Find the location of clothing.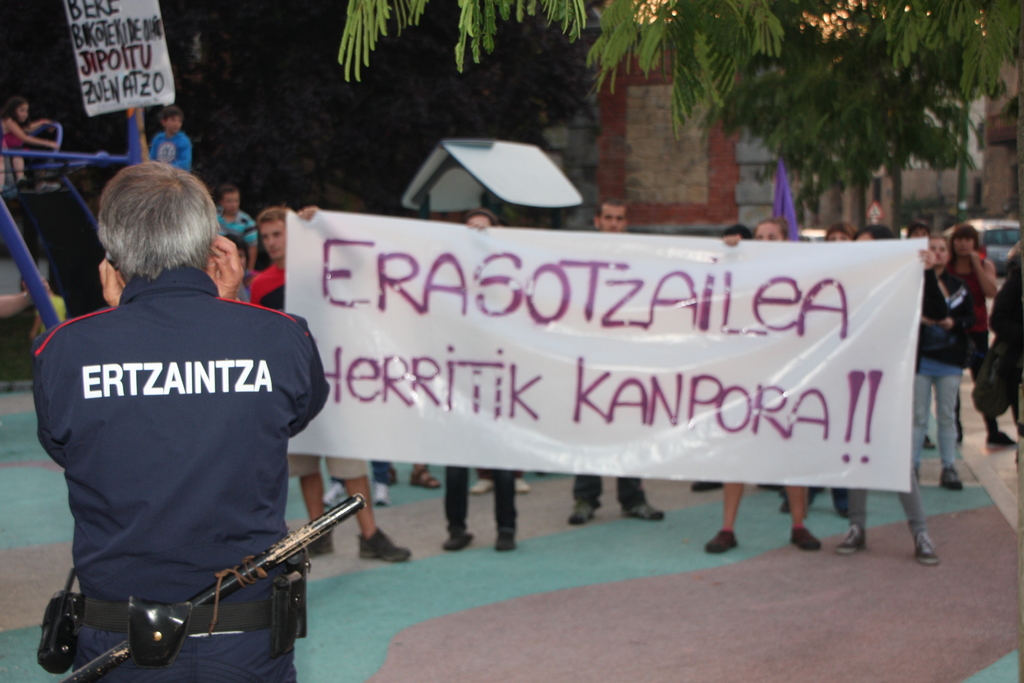
Location: rect(912, 268, 966, 469).
